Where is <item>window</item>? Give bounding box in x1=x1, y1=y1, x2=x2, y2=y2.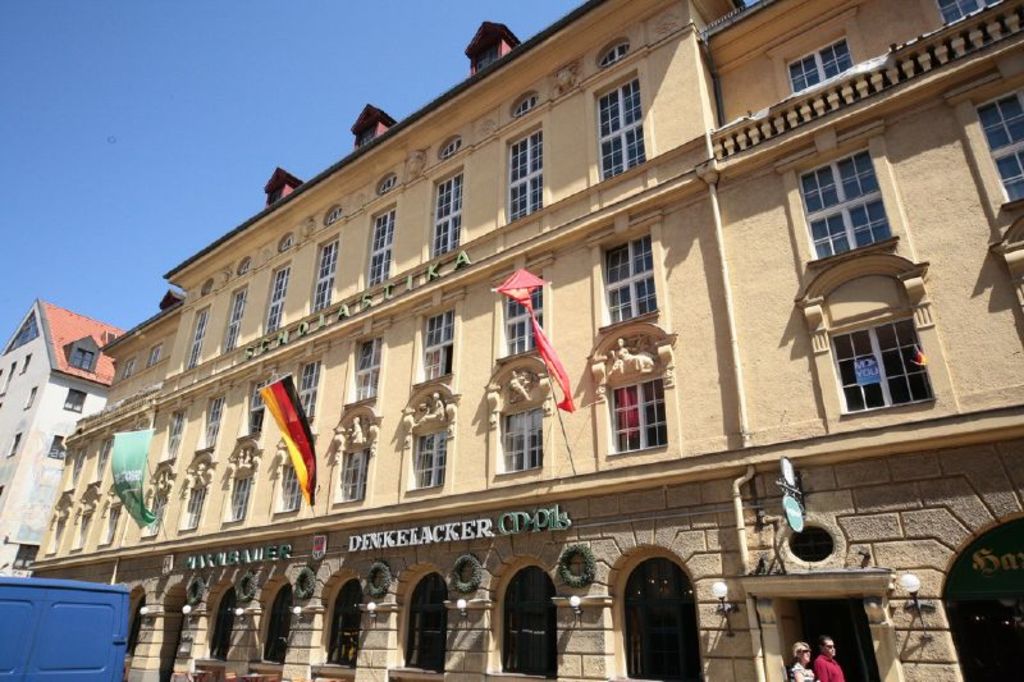
x1=65, y1=444, x2=82, y2=489.
